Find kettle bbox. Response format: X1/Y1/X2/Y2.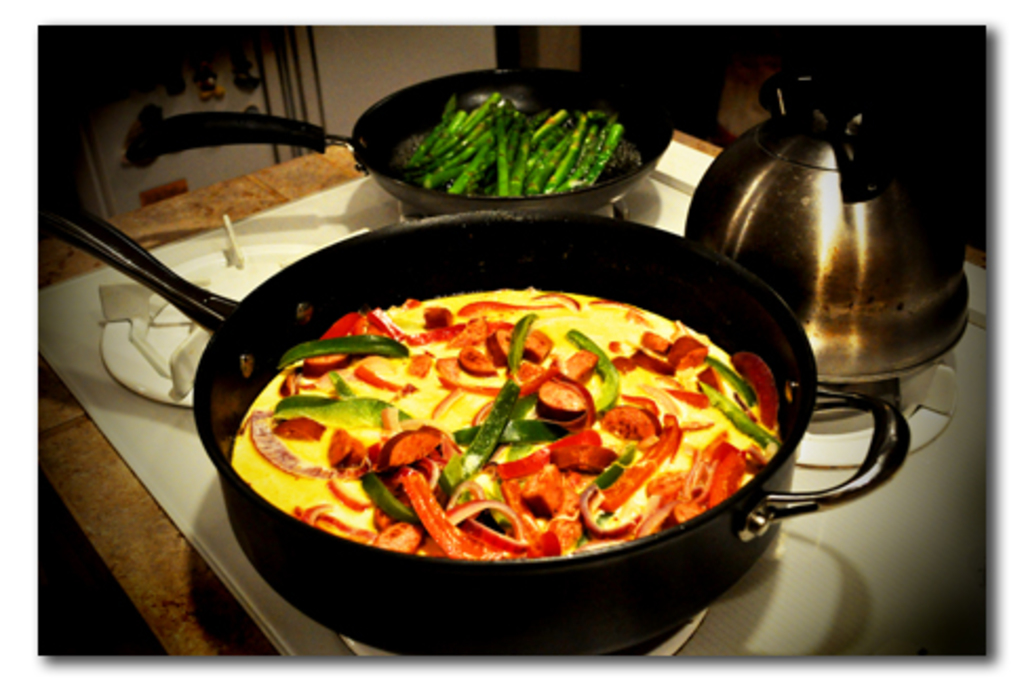
685/70/971/390.
